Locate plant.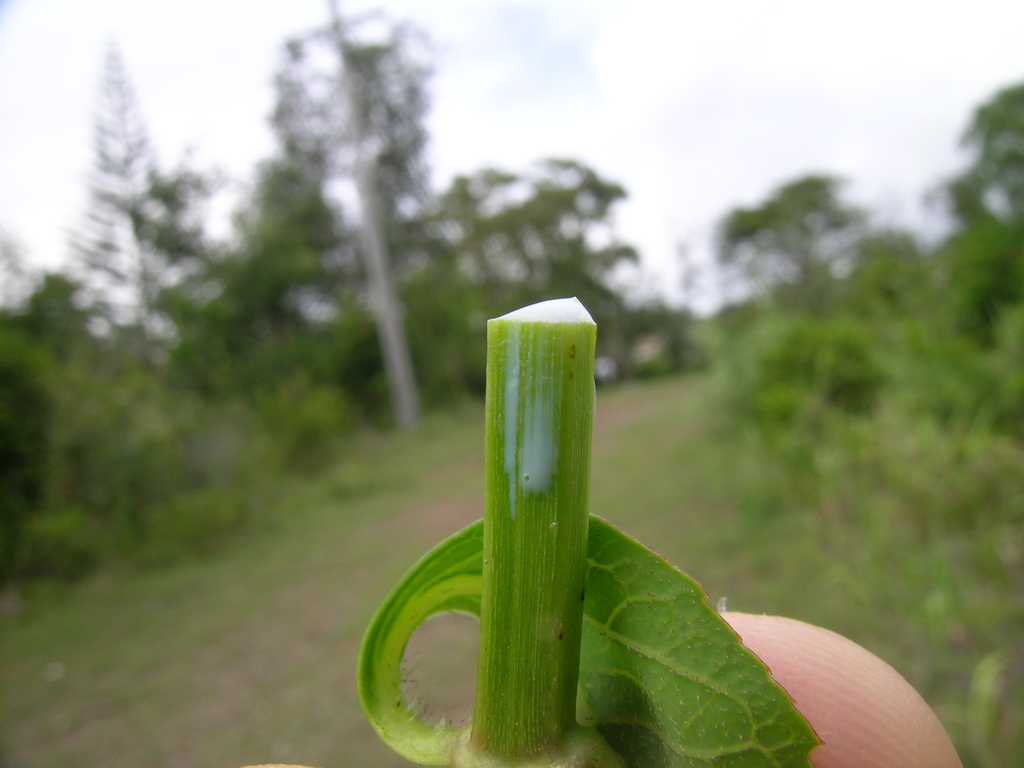
Bounding box: {"left": 682, "top": 283, "right": 1023, "bottom": 767}.
